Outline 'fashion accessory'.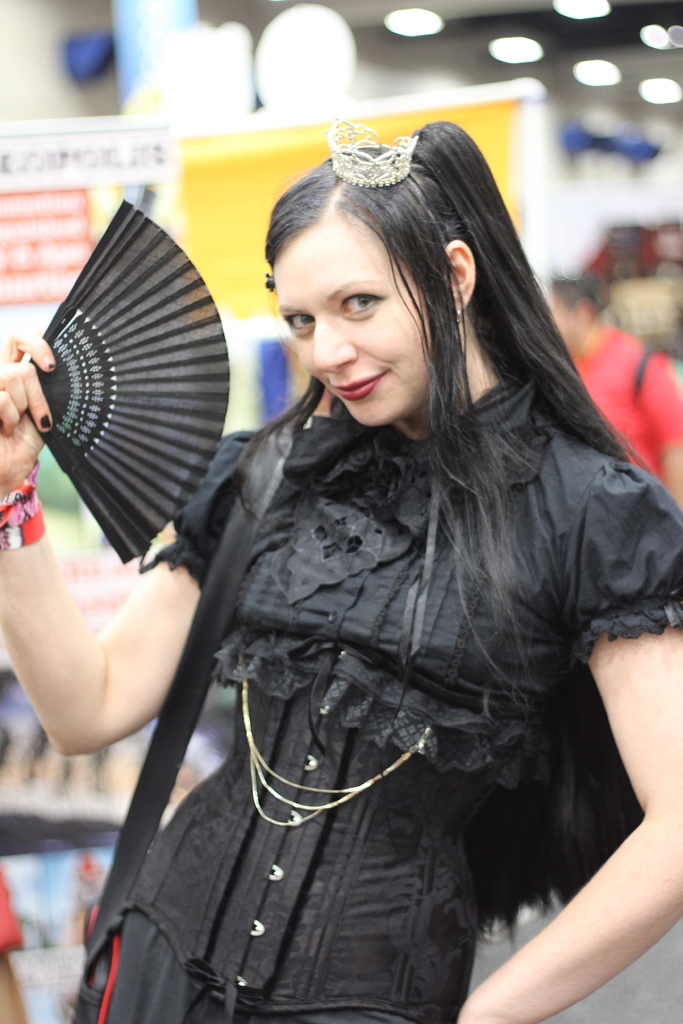
Outline: pyautogui.locateOnScreen(243, 682, 434, 829).
